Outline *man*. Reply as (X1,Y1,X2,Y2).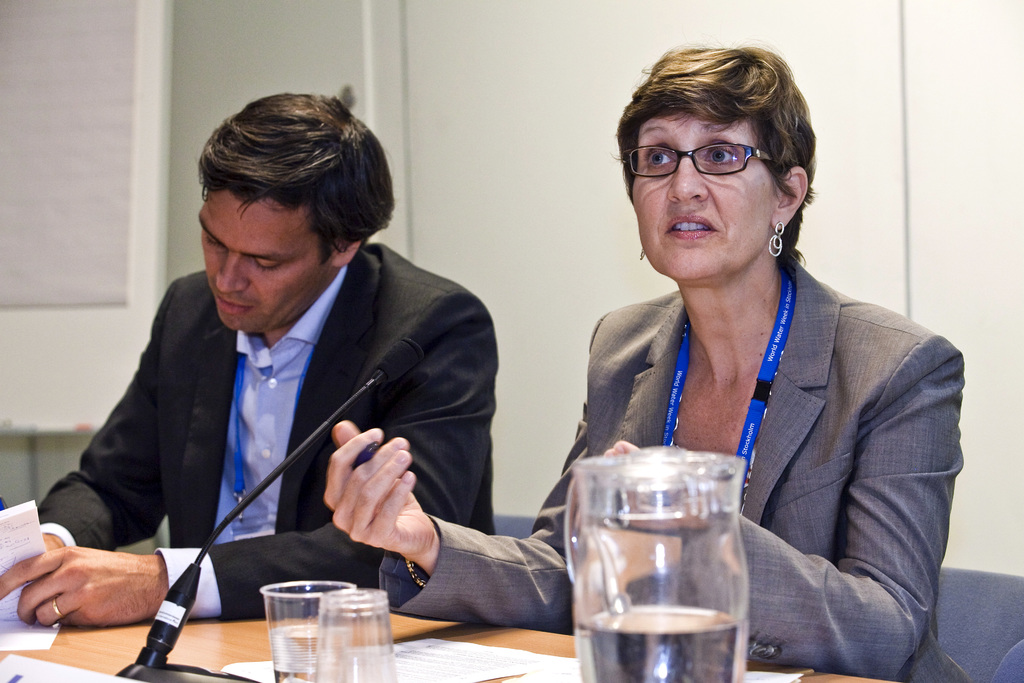
(0,93,496,630).
